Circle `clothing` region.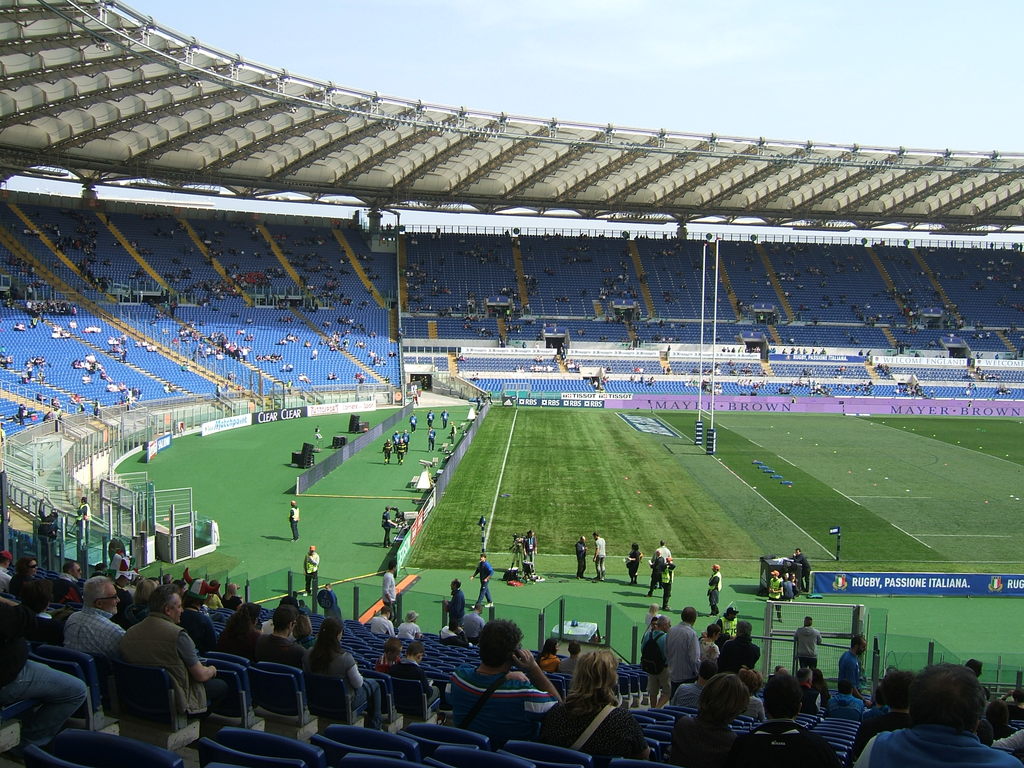
Region: 799 550 811 581.
